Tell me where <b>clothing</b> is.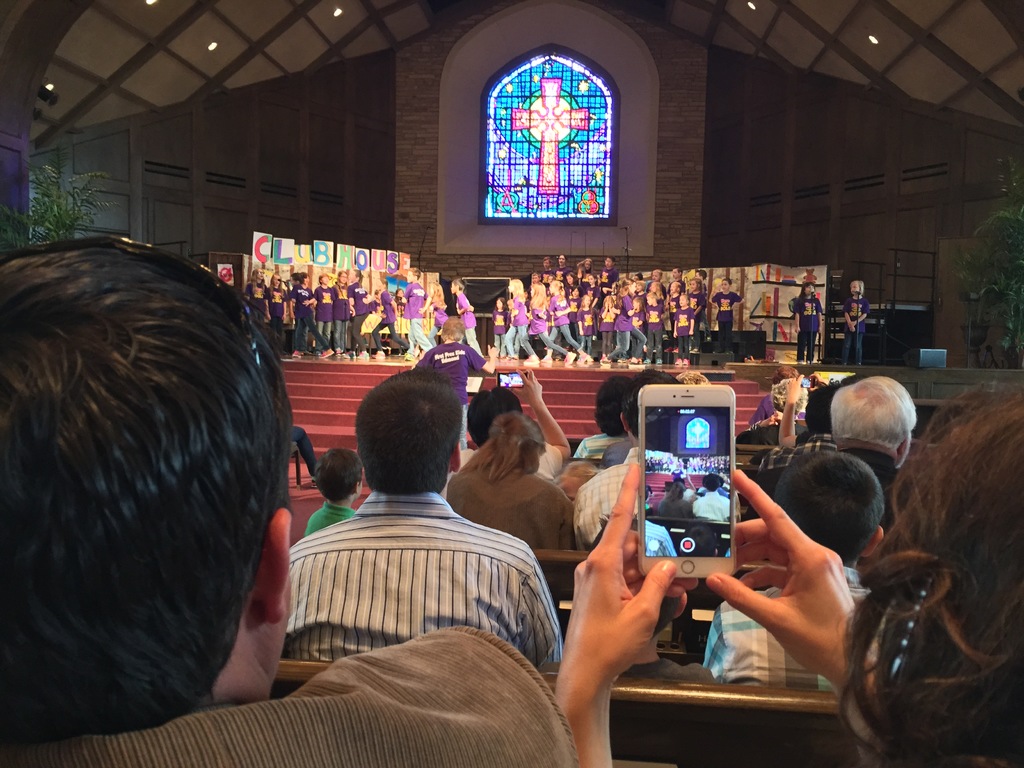
<b>clothing</b> is at {"x1": 831, "y1": 293, "x2": 869, "y2": 369}.
